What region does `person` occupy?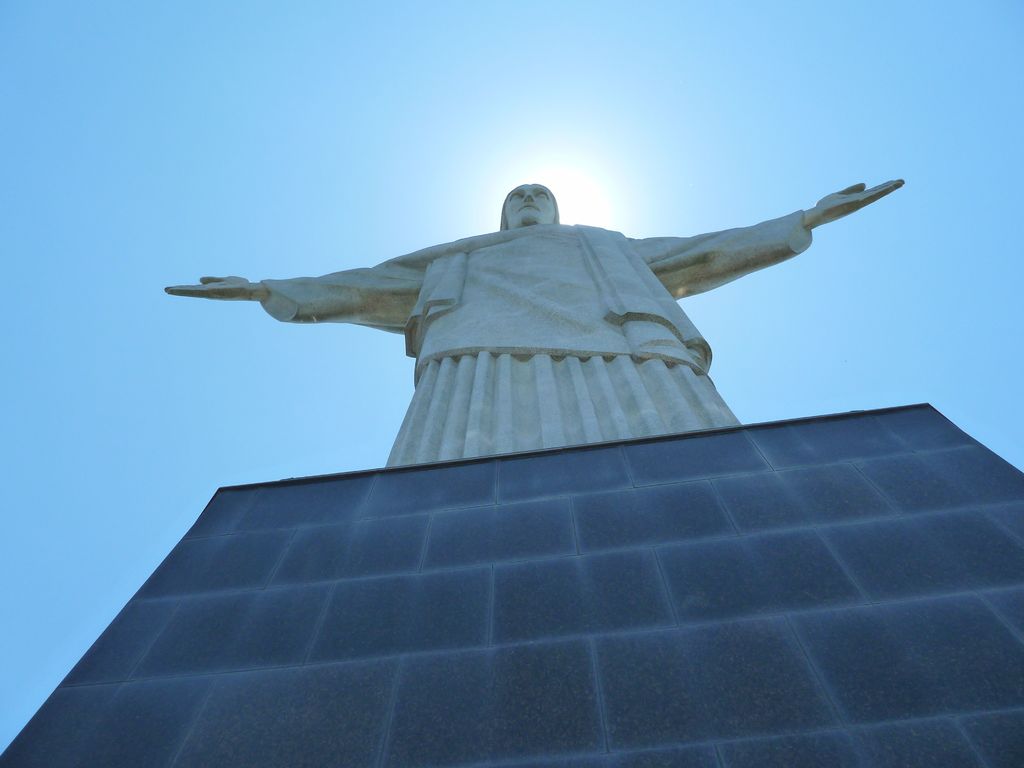
rect(159, 180, 912, 463).
